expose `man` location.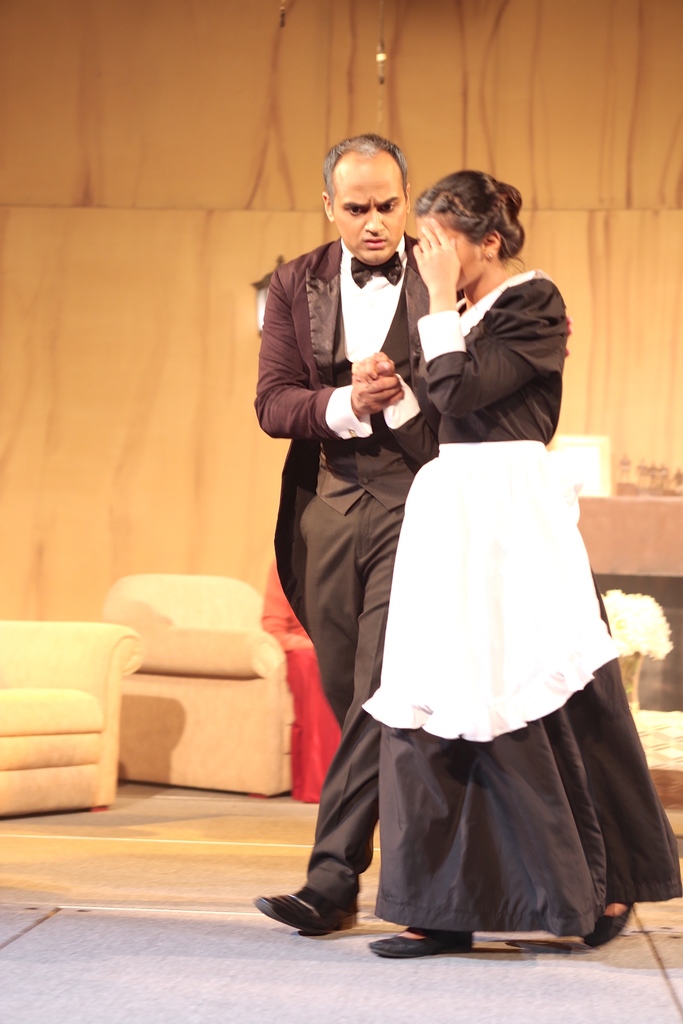
Exposed at l=249, t=139, r=564, b=927.
